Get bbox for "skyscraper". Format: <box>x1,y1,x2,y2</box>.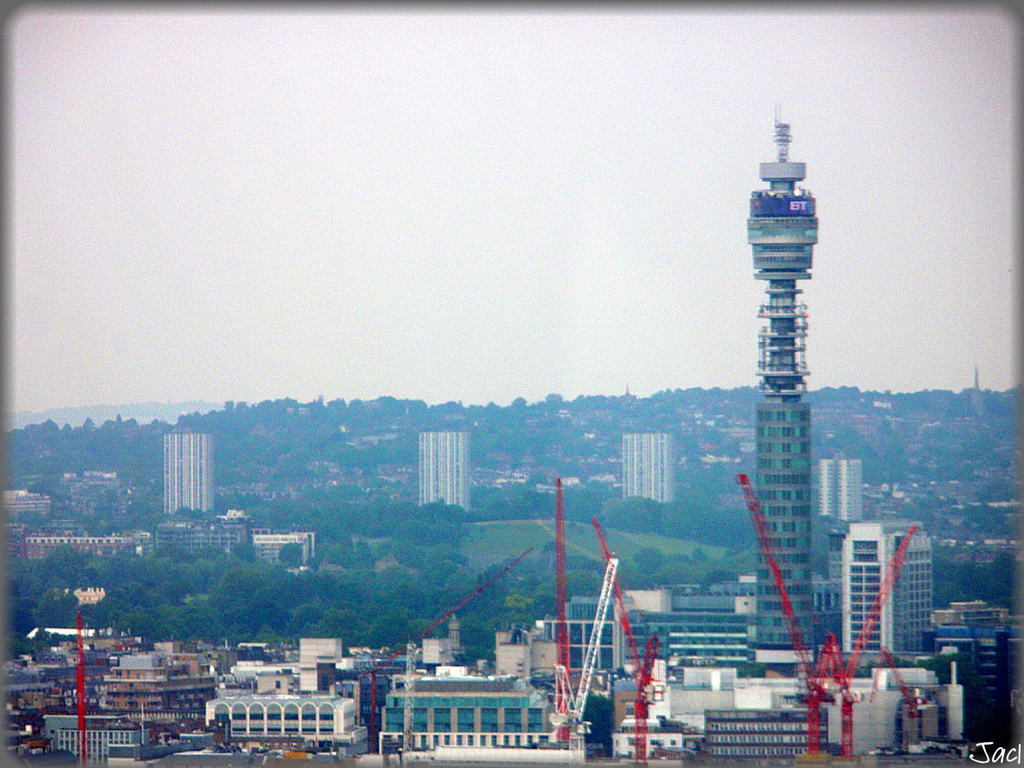
<box>162,430,212,516</box>.
